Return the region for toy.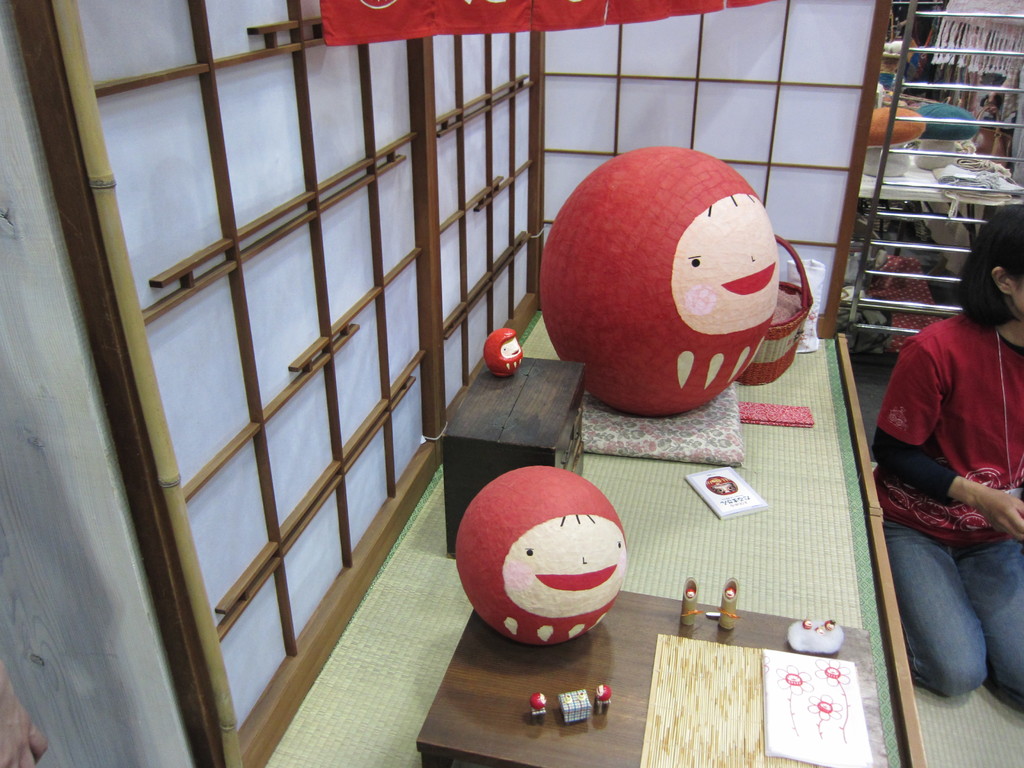
{"x1": 715, "y1": 577, "x2": 731, "y2": 623}.
